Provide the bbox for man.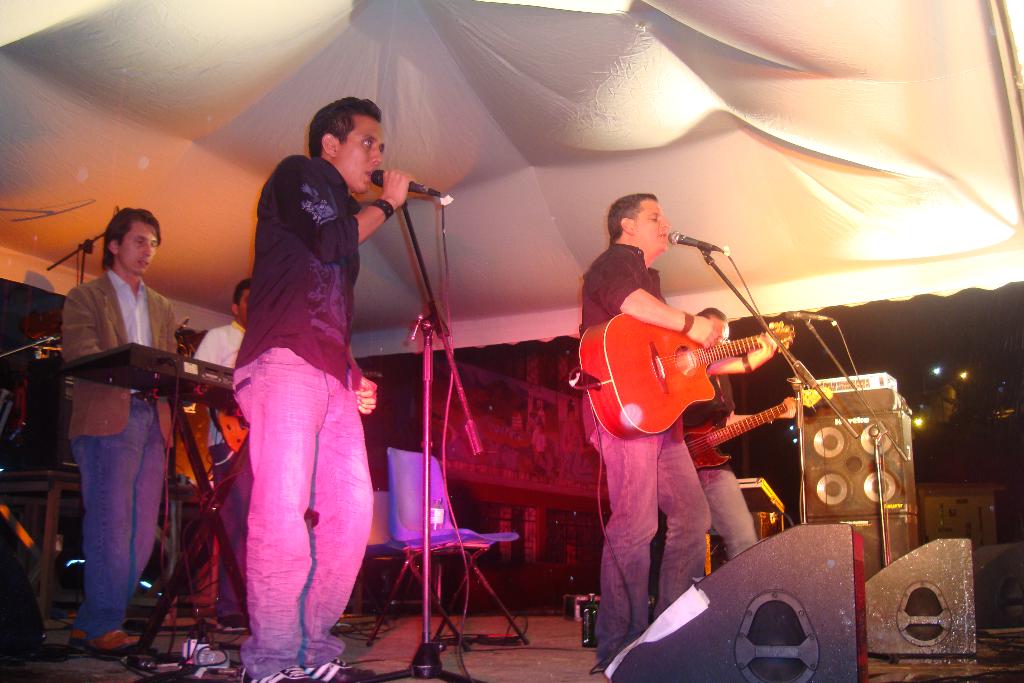
x1=683, y1=308, x2=760, y2=578.
